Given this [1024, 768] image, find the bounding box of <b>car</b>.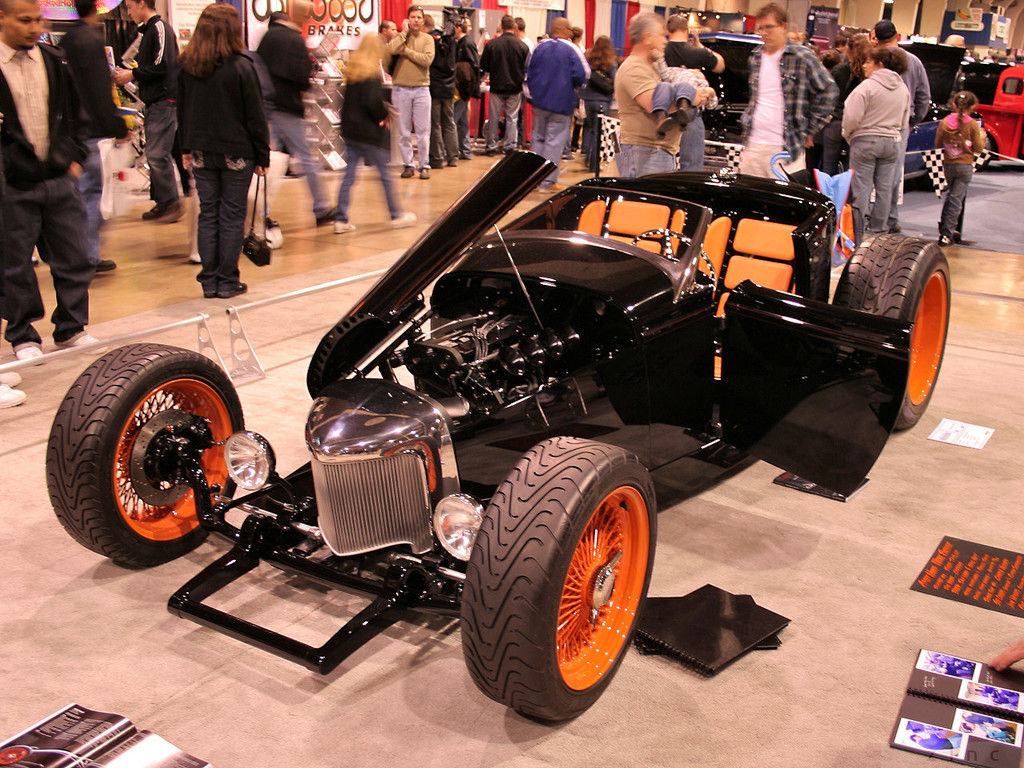
x1=46, y1=142, x2=950, y2=724.
